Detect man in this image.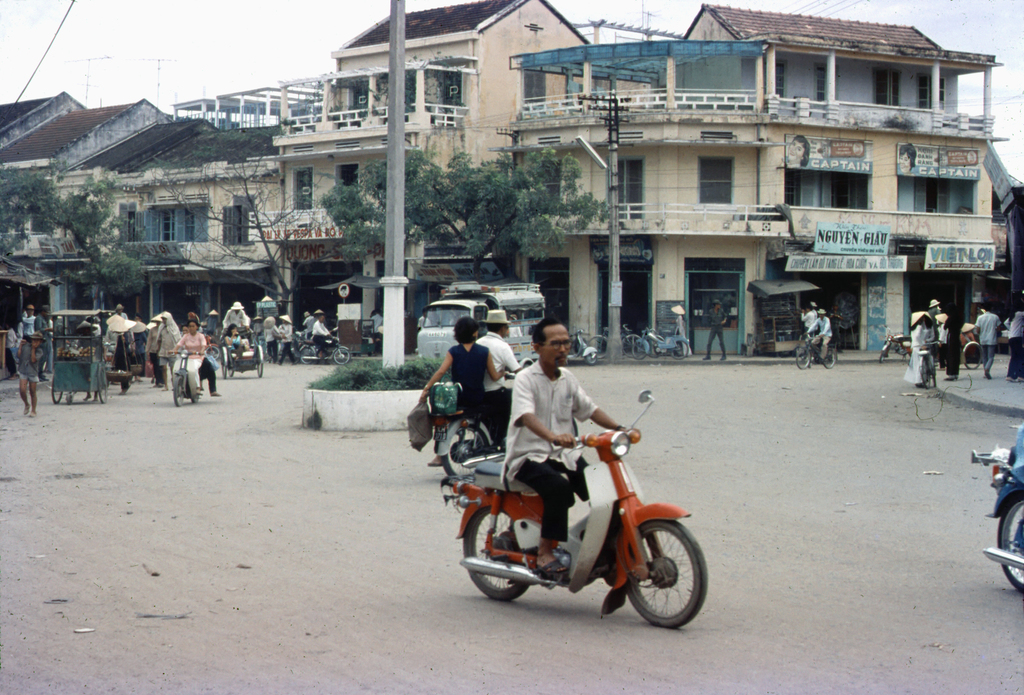
Detection: select_region(972, 305, 1003, 376).
